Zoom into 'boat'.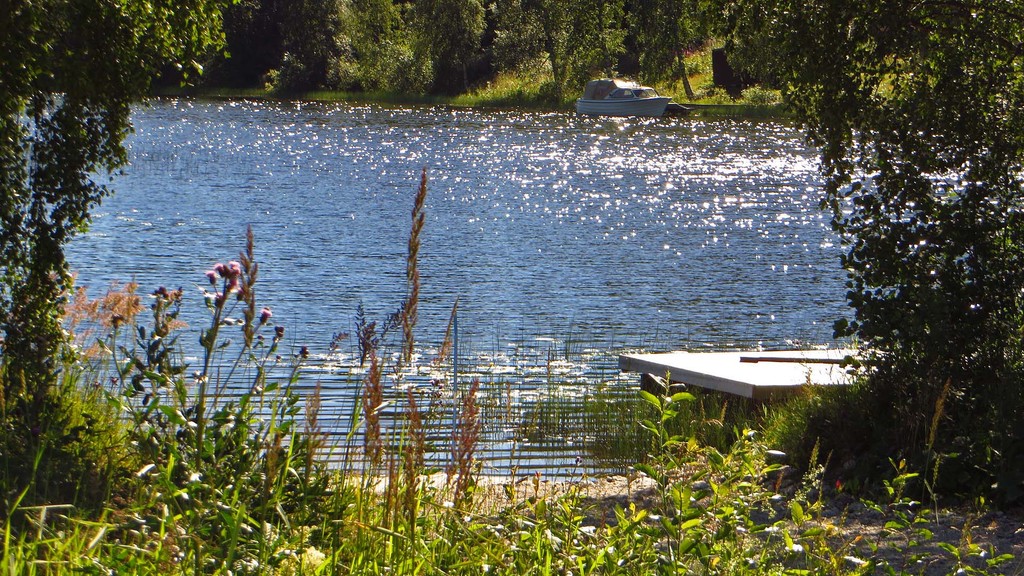
Zoom target: {"x1": 570, "y1": 66, "x2": 674, "y2": 121}.
